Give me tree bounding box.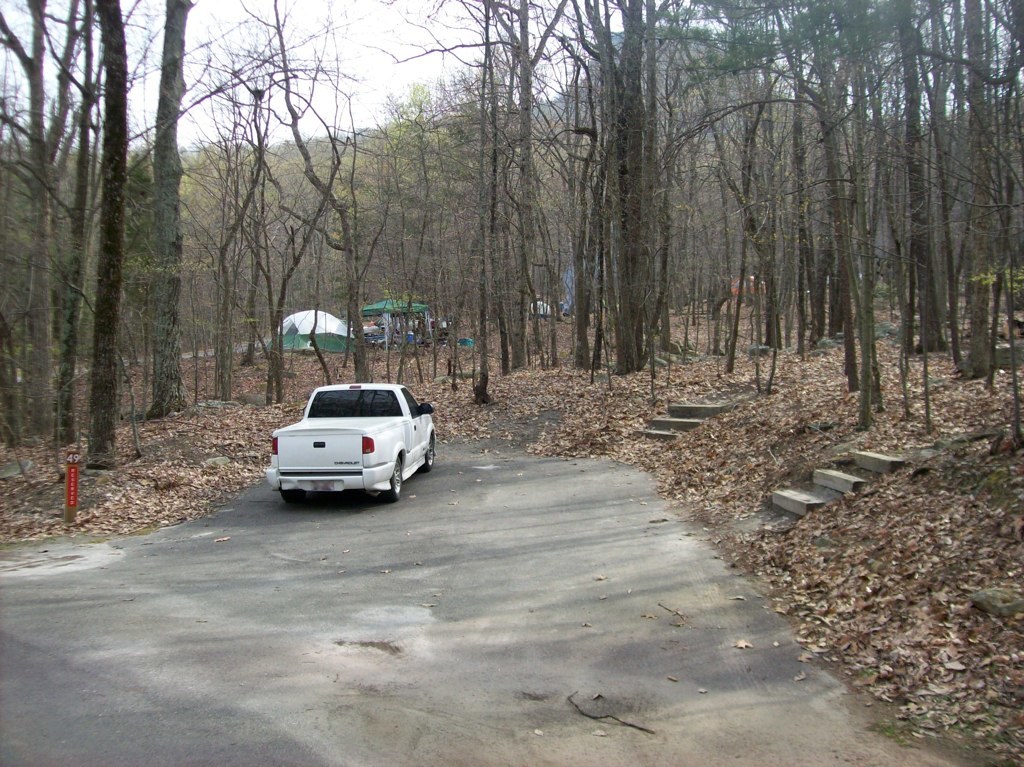
[left=277, top=0, right=408, bottom=388].
